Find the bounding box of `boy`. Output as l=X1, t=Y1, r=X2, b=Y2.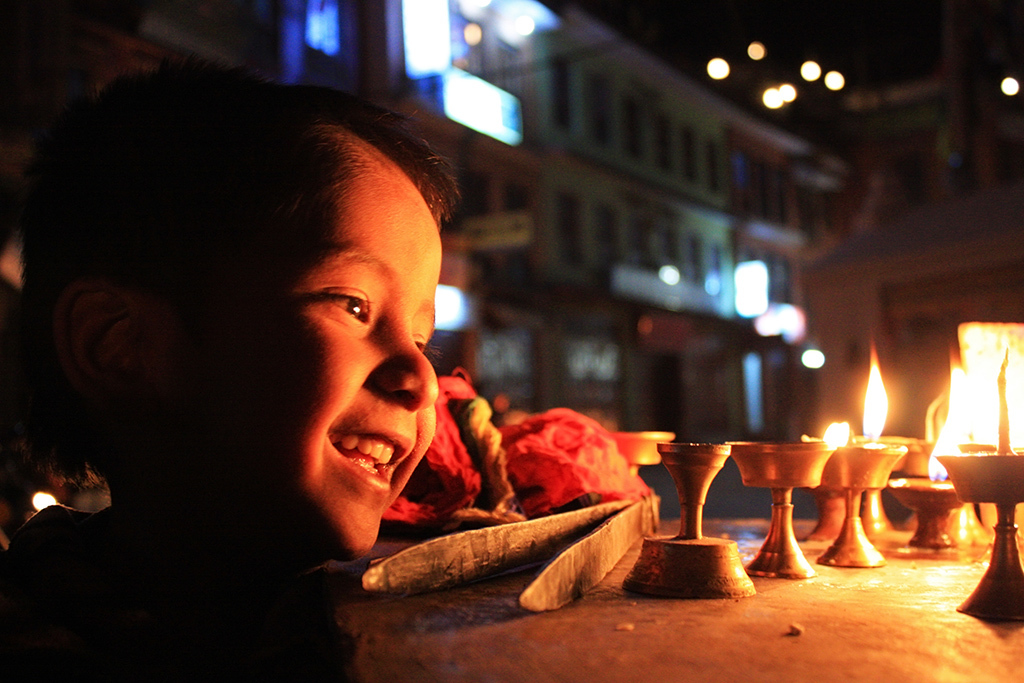
l=2, t=60, r=482, b=682.
